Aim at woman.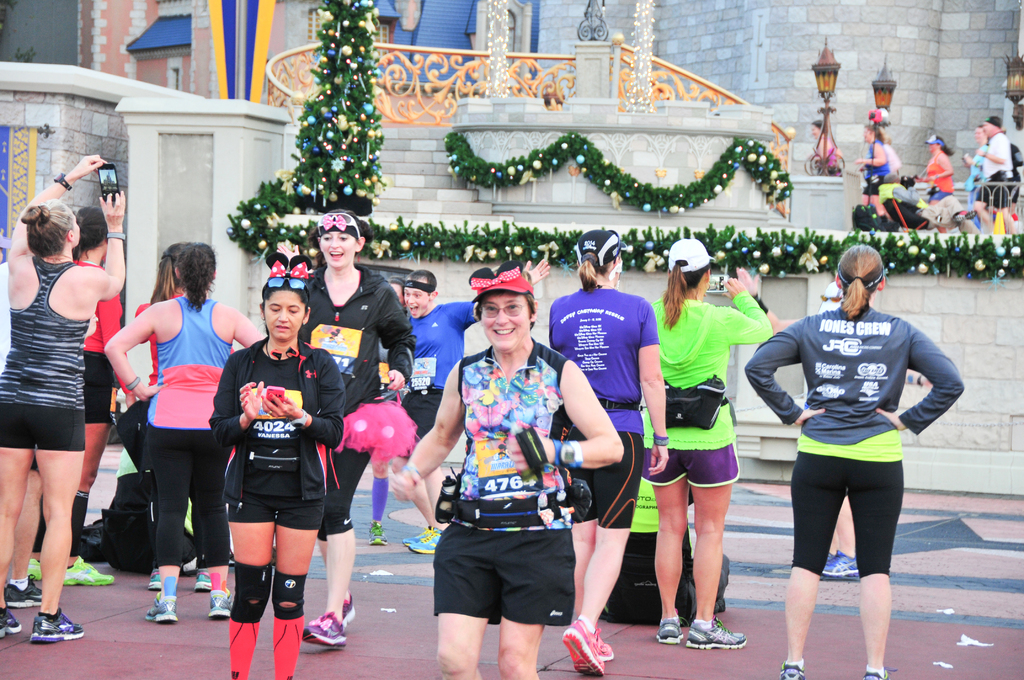
Aimed at x1=915, y1=133, x2=957, y2=202.
